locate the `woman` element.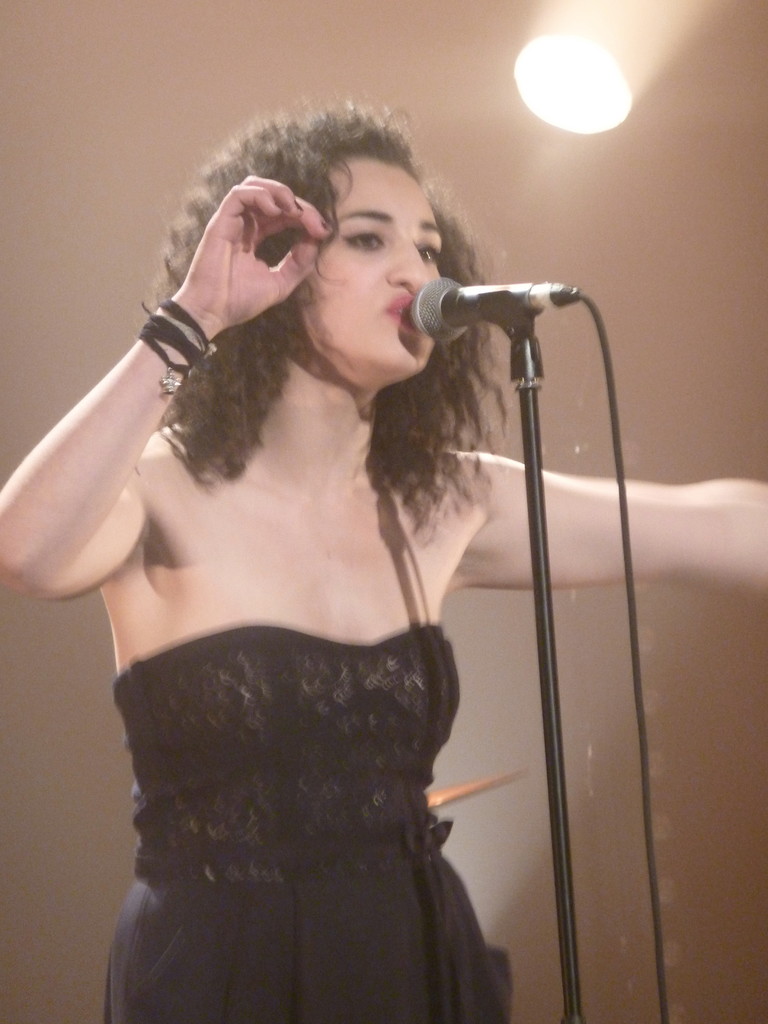
Element bbox: [0,96,767,1023].
